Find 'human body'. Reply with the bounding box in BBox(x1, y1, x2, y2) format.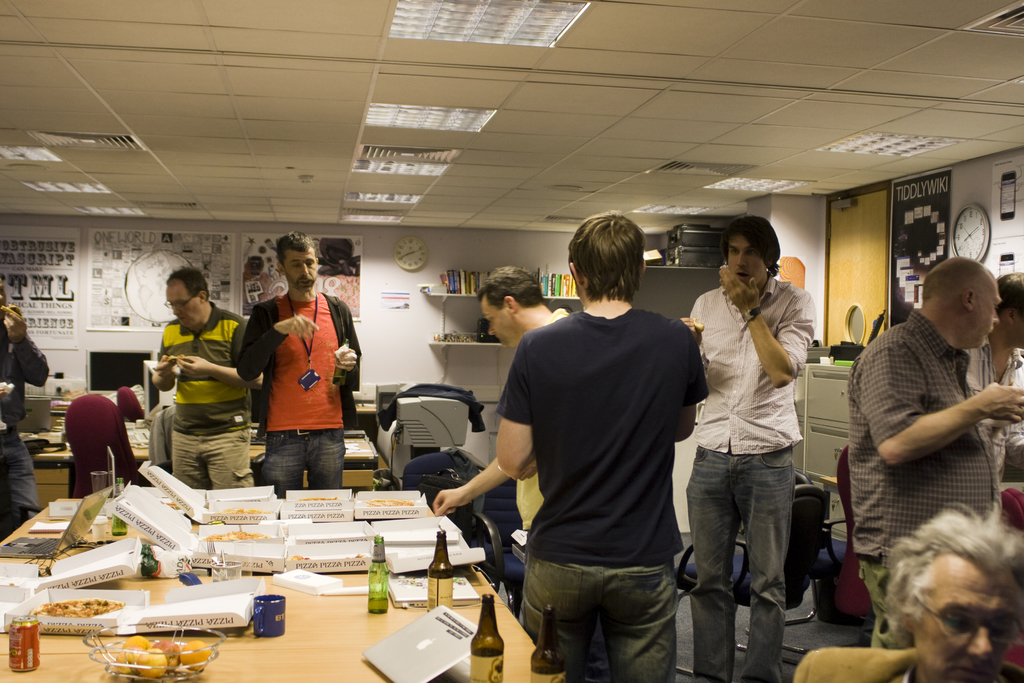
BBox(850, 259, 1023, 643).
